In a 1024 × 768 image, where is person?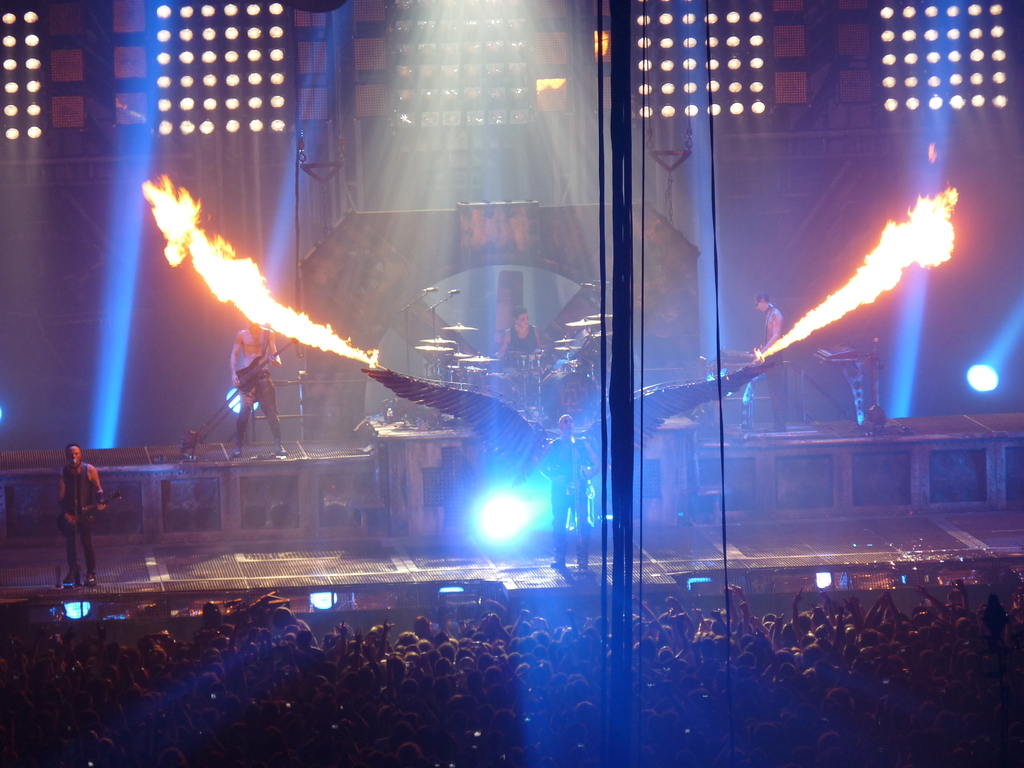
select_region(60, 442, 108, 586).
